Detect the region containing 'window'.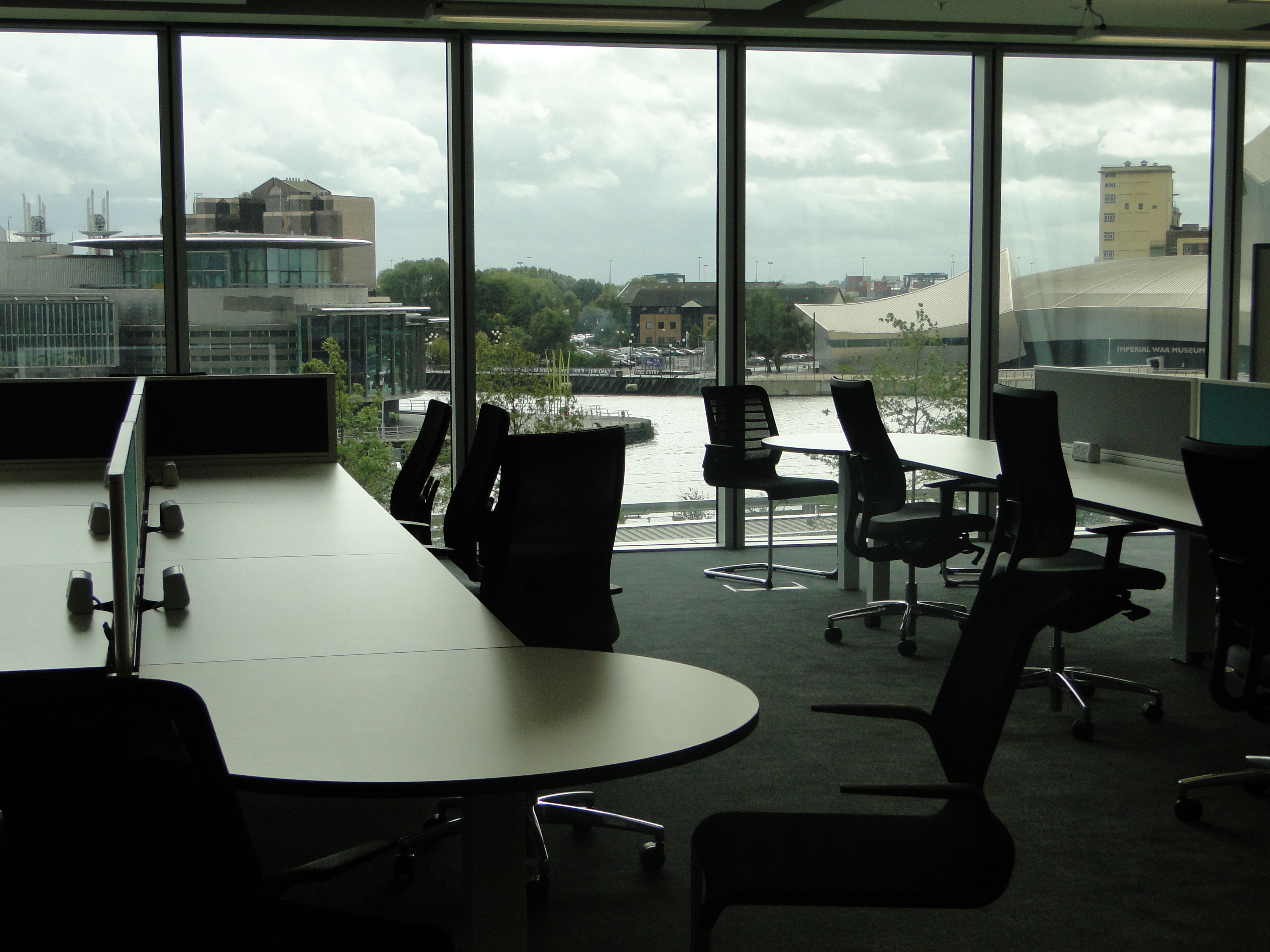
bbox=(66, 14, 166, 203).
